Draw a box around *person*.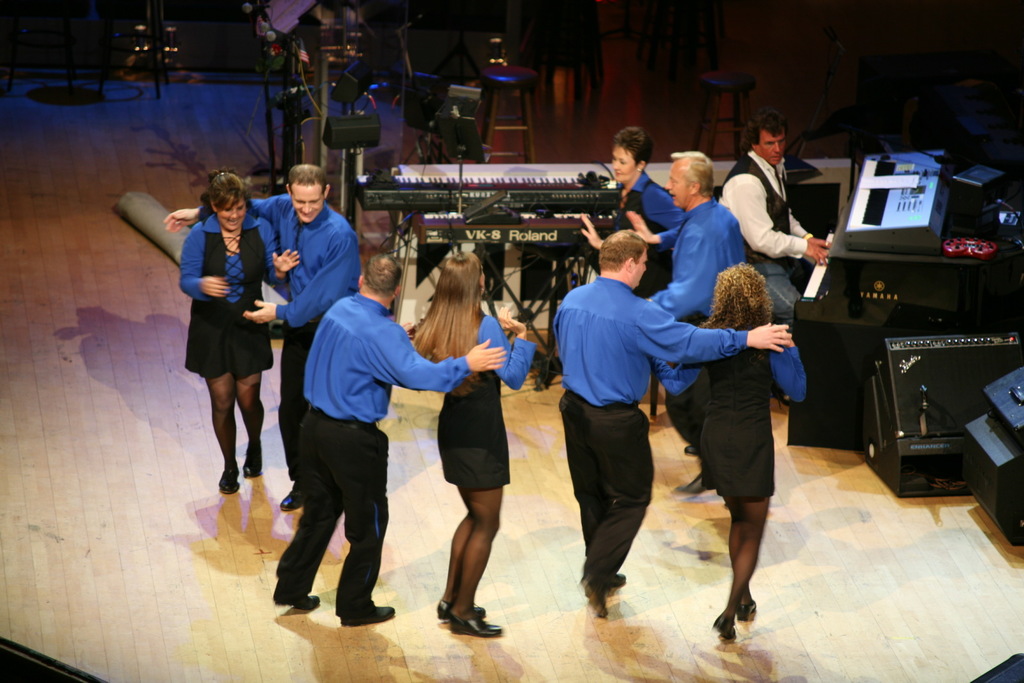
x1=271, y1=252, x2=504, y2=620.
